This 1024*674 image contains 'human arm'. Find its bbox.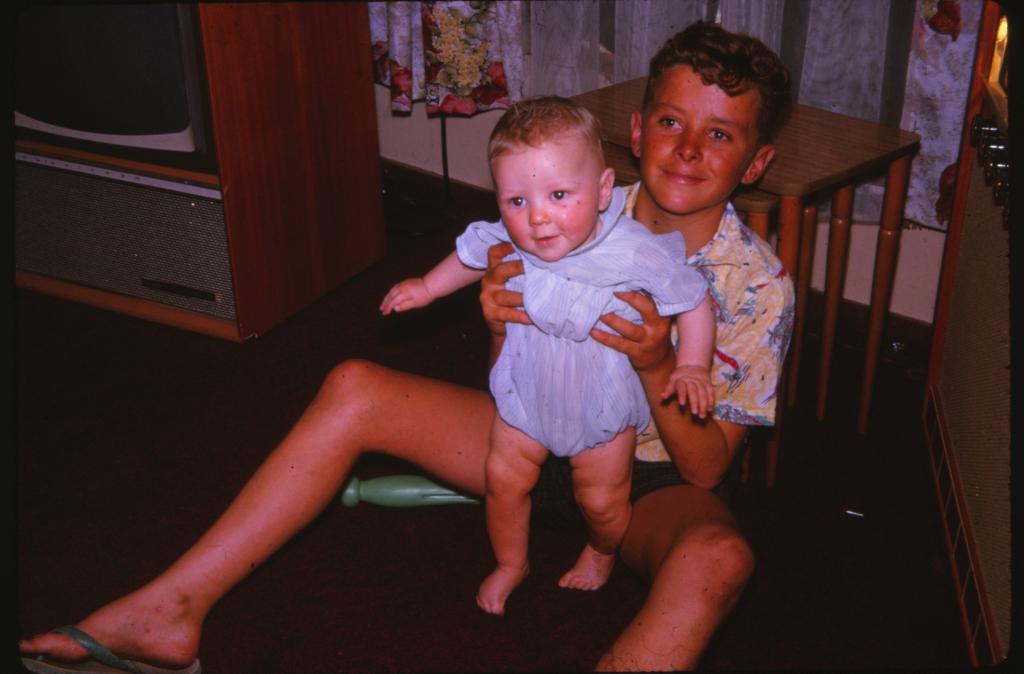
[x1=606, y1=224, x2=797, y2=485].
